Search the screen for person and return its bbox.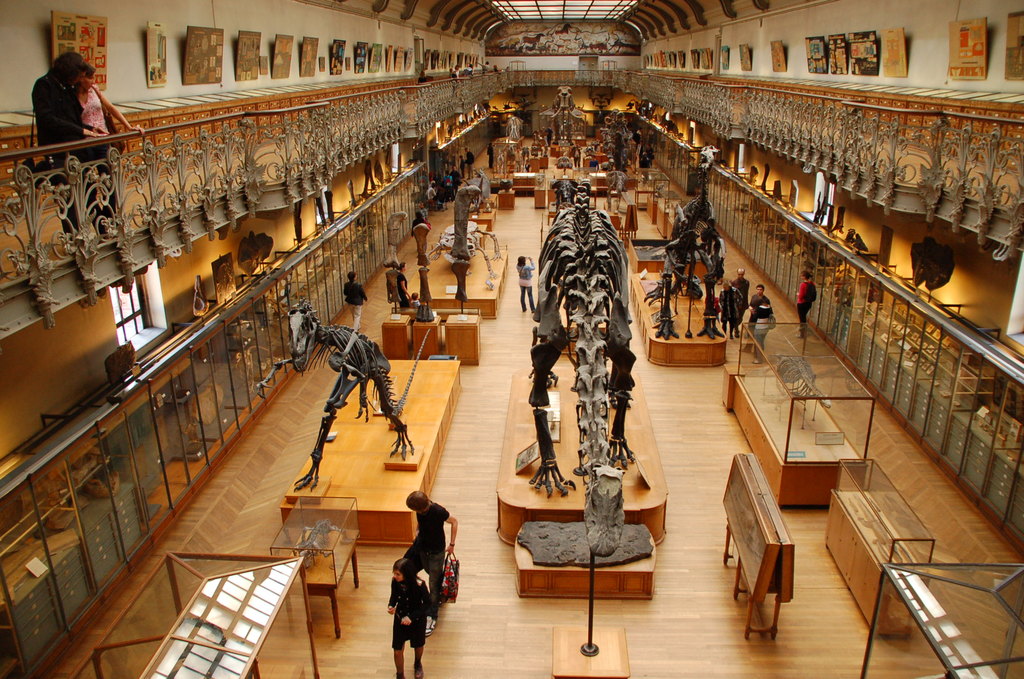
Found: detection(796, 271, 815, 339).
